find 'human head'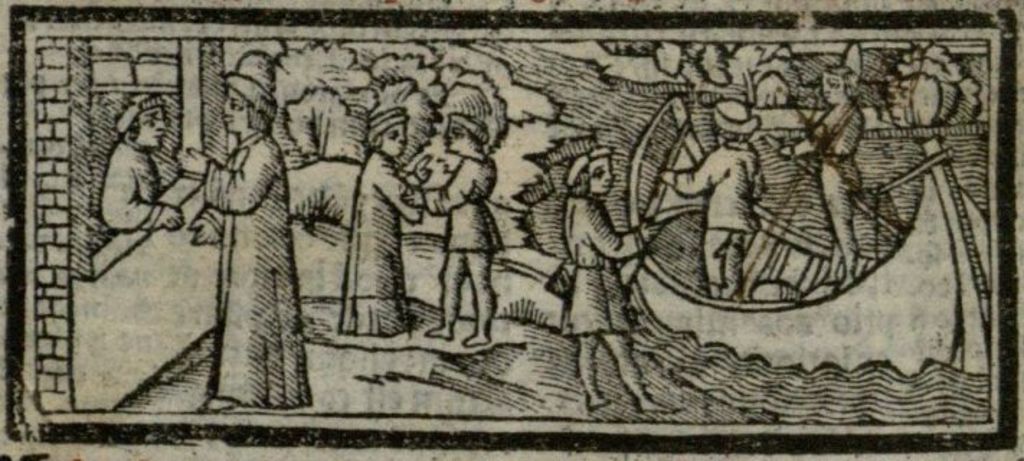
(121,97,161,148)
